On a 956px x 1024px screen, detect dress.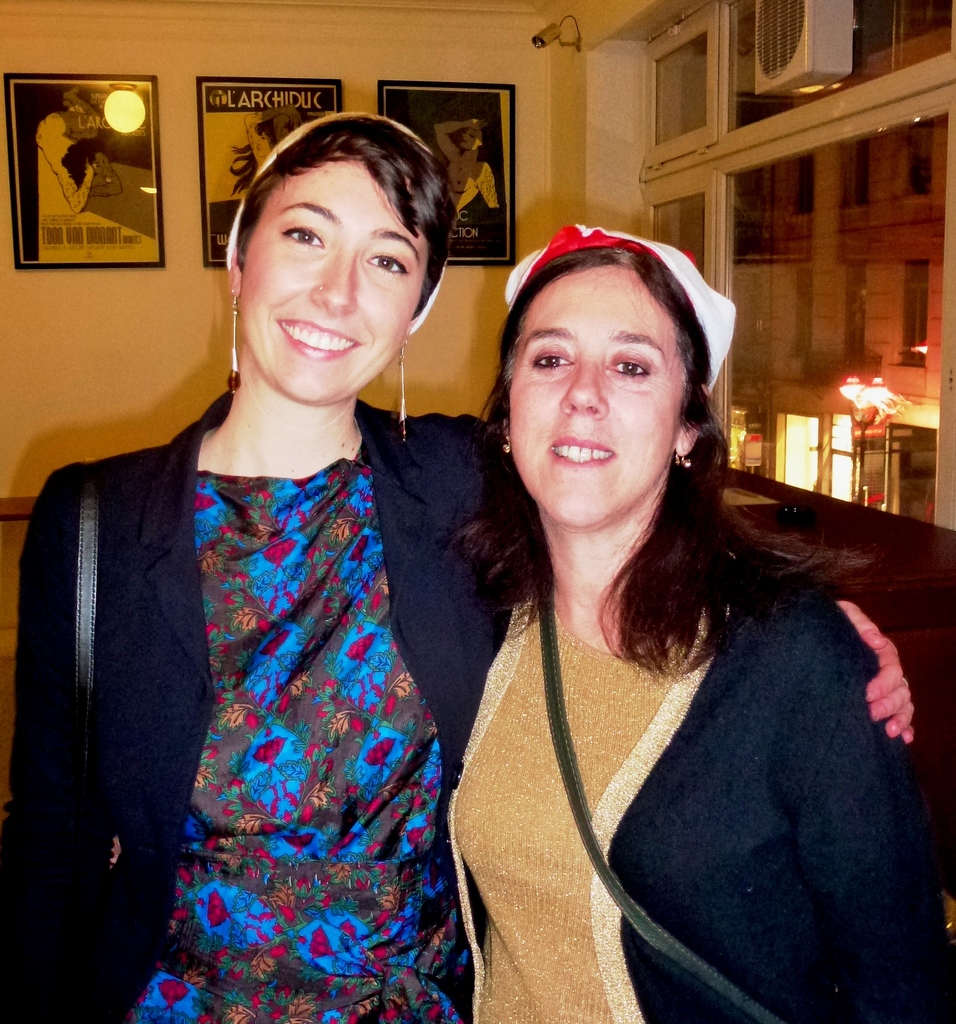
Rect(127, 452, 472, 1023).
